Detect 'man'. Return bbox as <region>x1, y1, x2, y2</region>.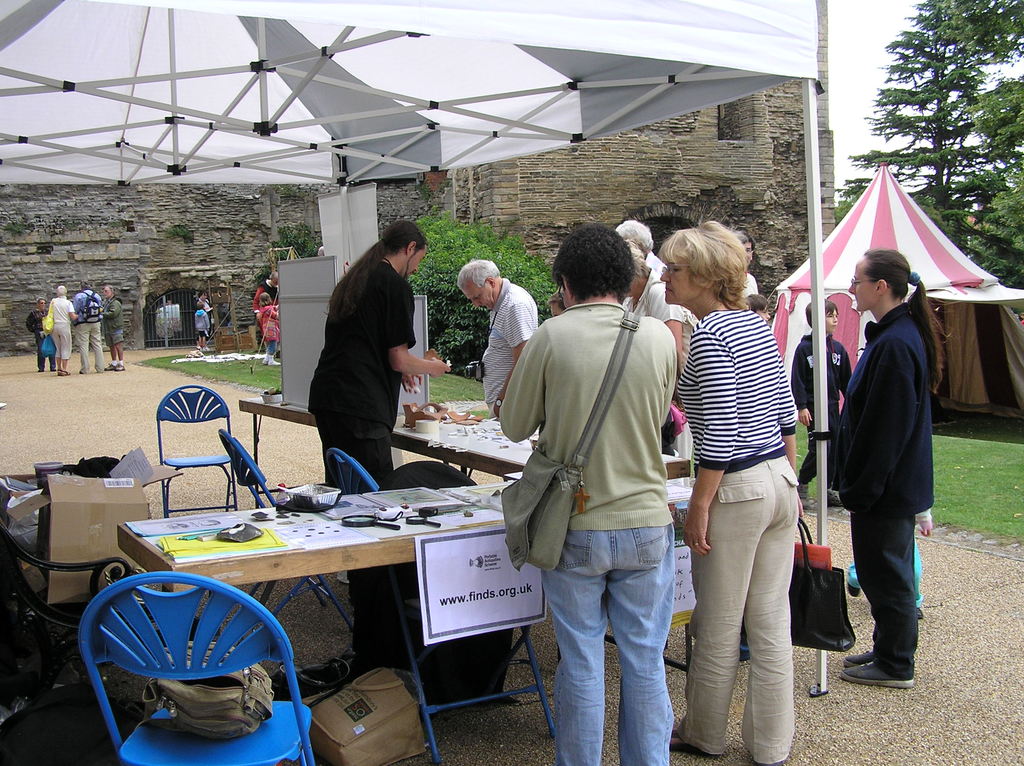
<region>75, 280, 108, 376</region>.
